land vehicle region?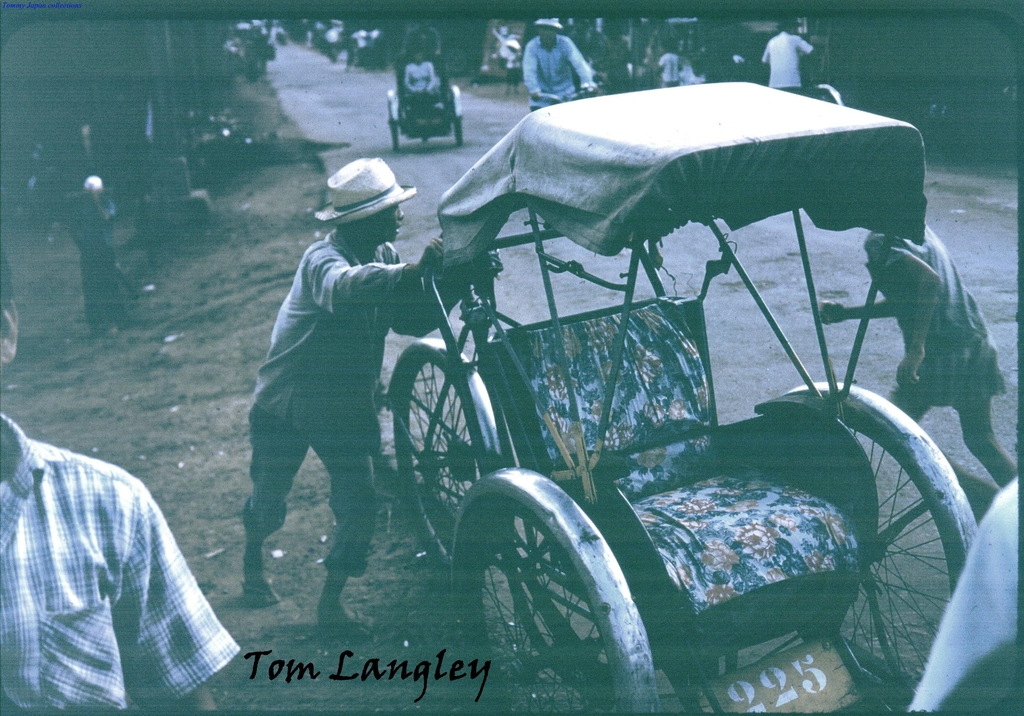
rect(385, 51, 465, 151)
